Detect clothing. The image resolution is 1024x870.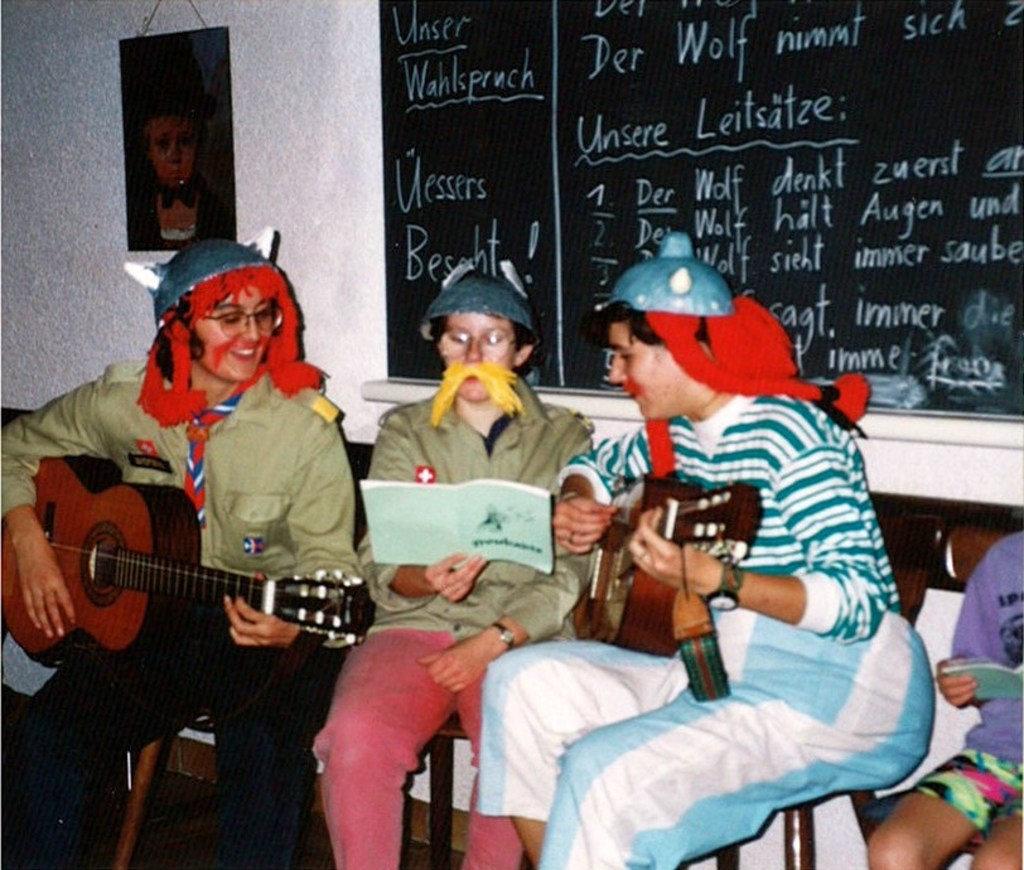
(10, 567, 285, 861).
